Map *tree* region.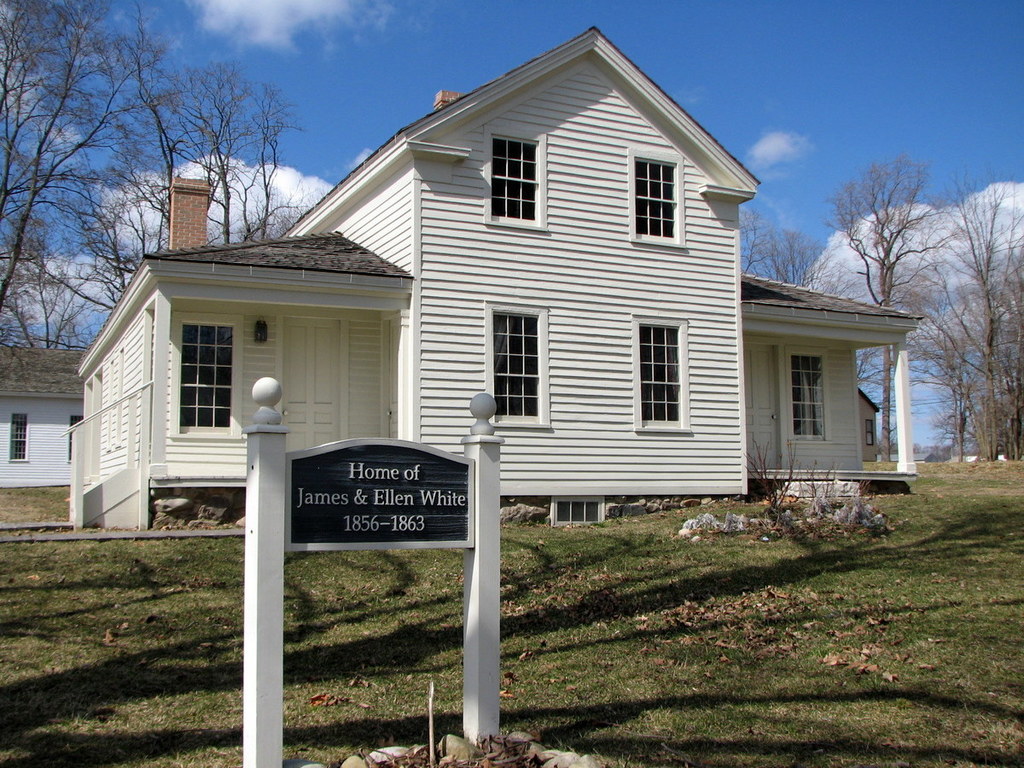
Mapped to {"x1": 731, "y1": 197, "x2": 778, "y2": 278}.
